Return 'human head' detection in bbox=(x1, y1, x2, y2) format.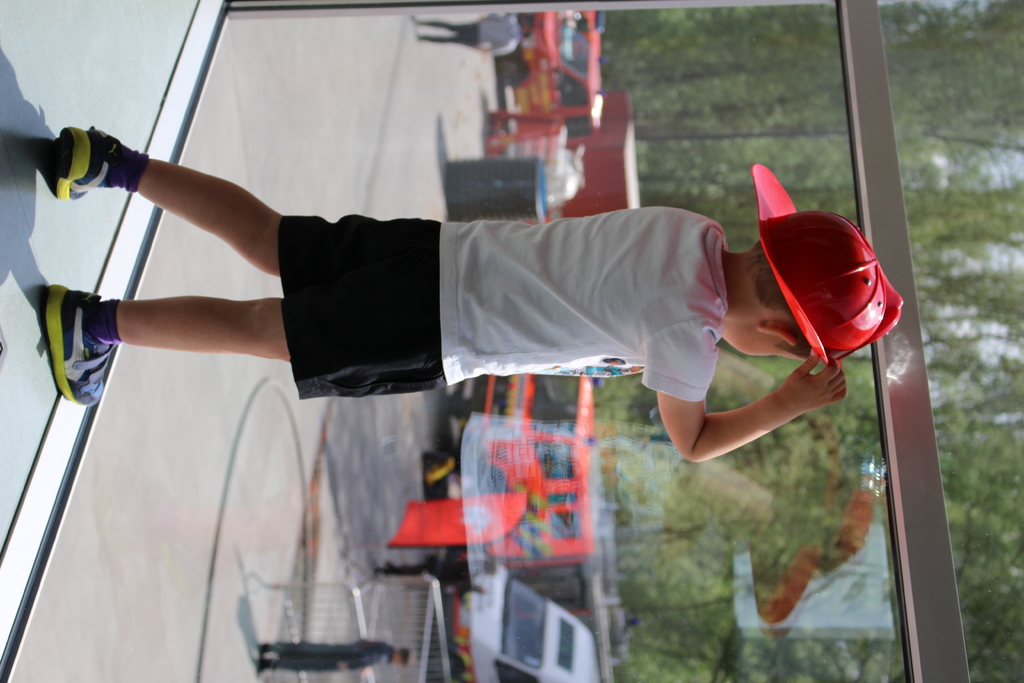
bbox=(716, 200, 883, 383).
